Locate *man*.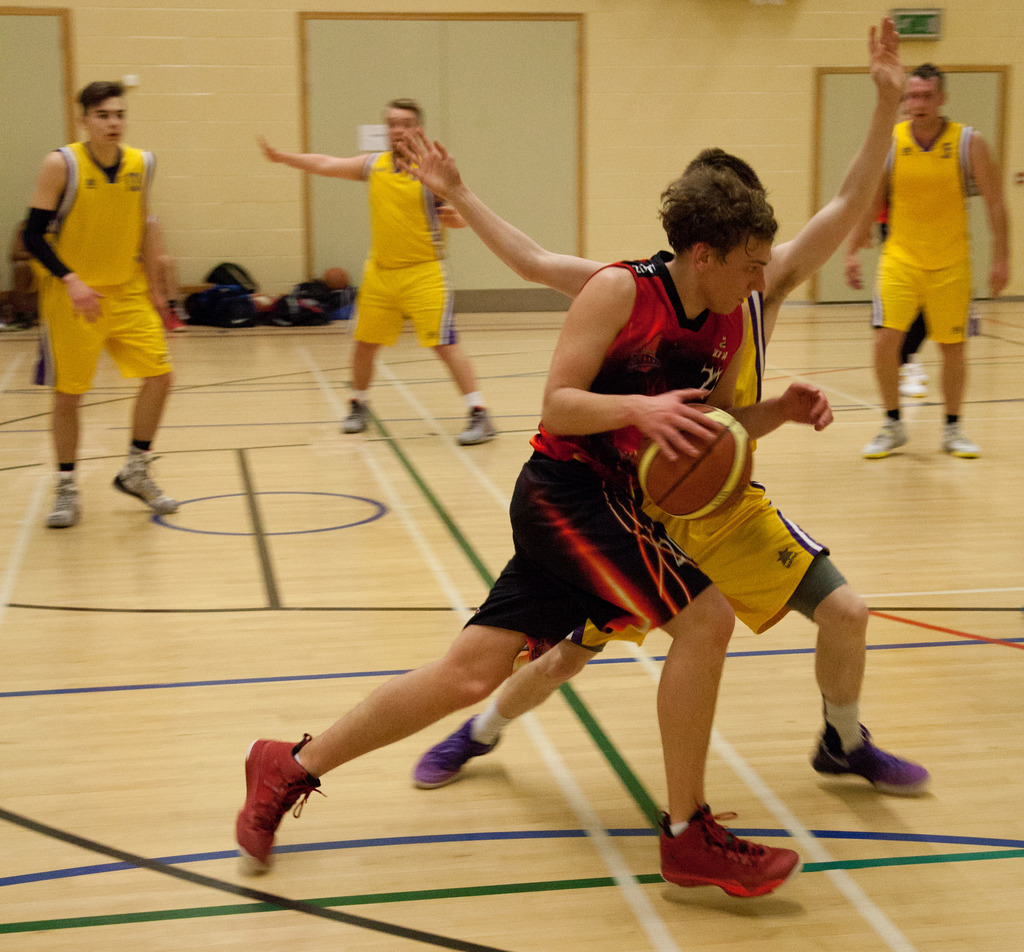
Bounding box: {"left": 259, "top": 104, "right": 495, "bottom": 443}.
